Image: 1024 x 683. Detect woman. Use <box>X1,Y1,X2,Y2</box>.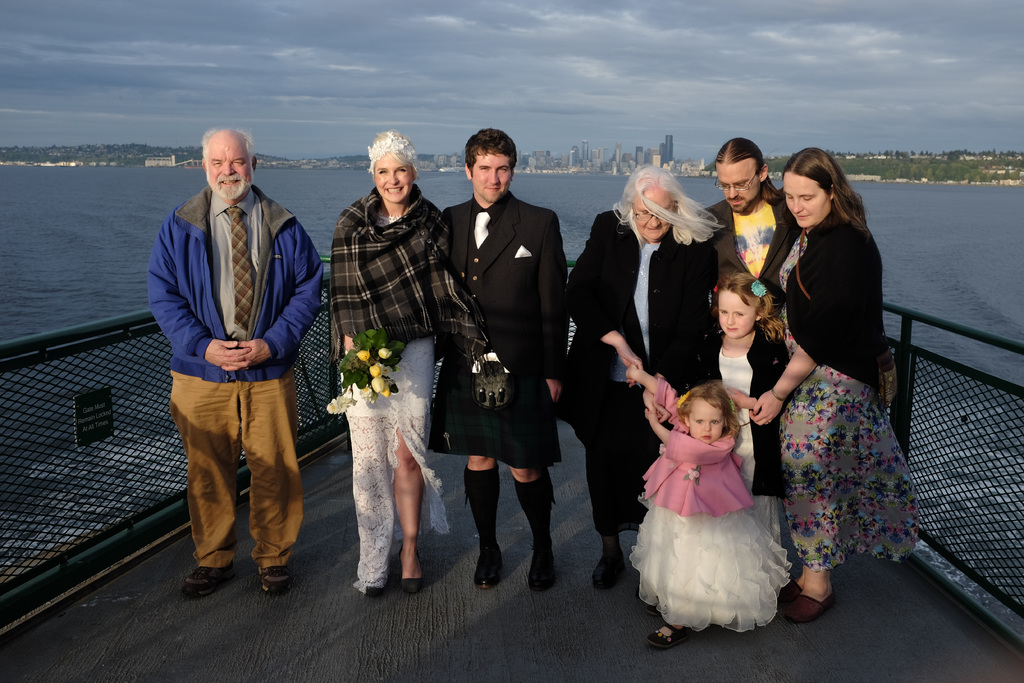
<box>760,112,897,604</box>.
